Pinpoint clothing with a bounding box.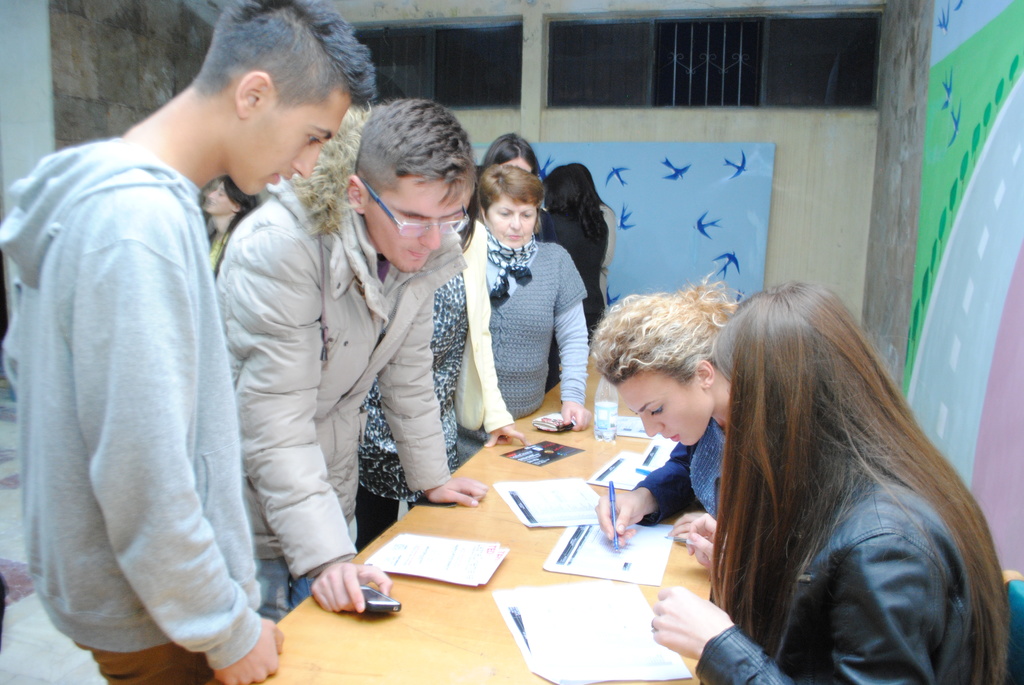
692, 461, 979, 684.
